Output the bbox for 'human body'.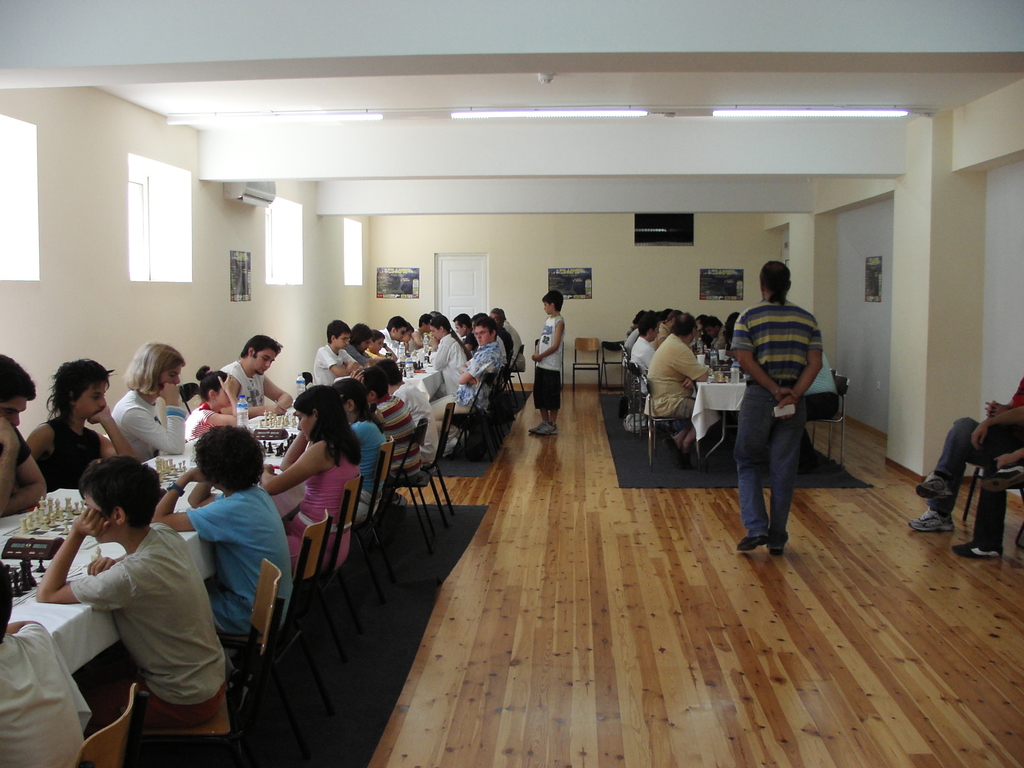
select_region(223, 338, 289, 421).
